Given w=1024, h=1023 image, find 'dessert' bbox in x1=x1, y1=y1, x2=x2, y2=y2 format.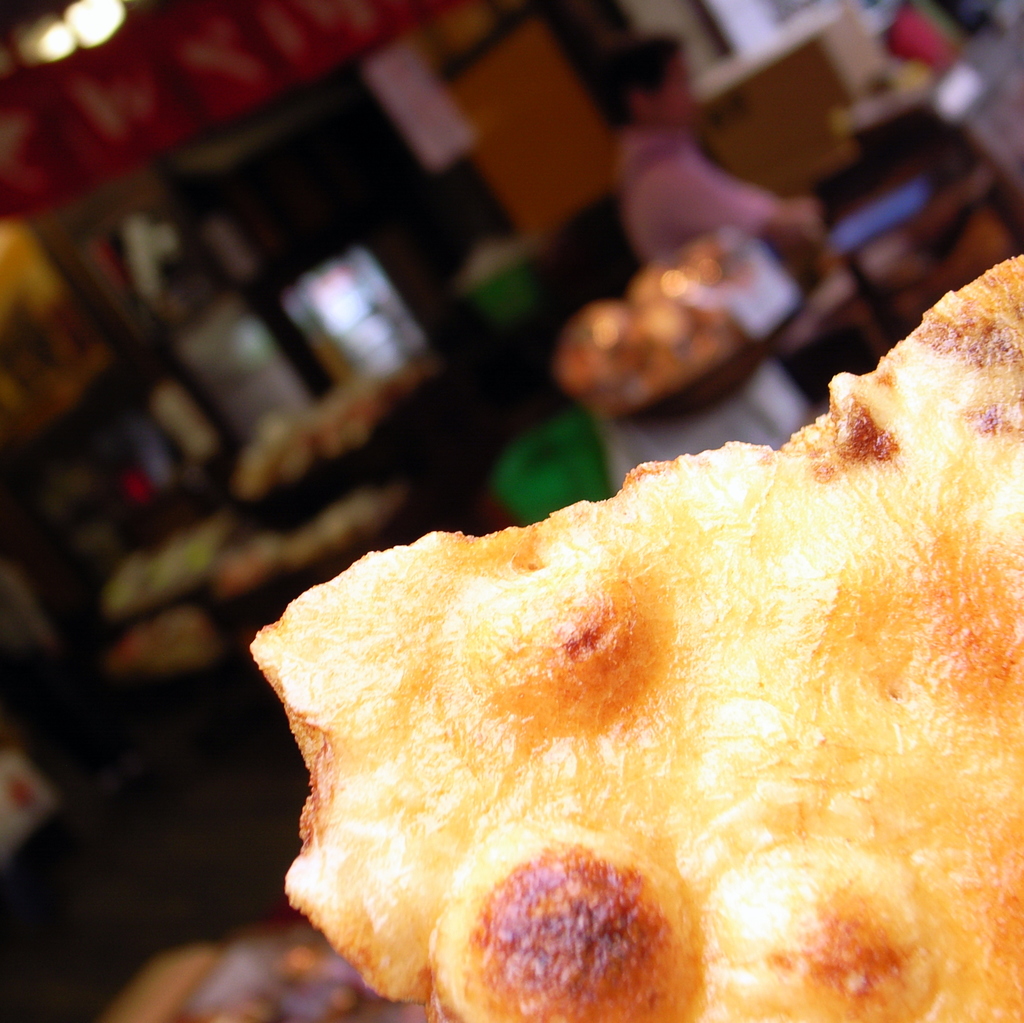
x1=227, y1=268, x2=1004, y2=1008.
